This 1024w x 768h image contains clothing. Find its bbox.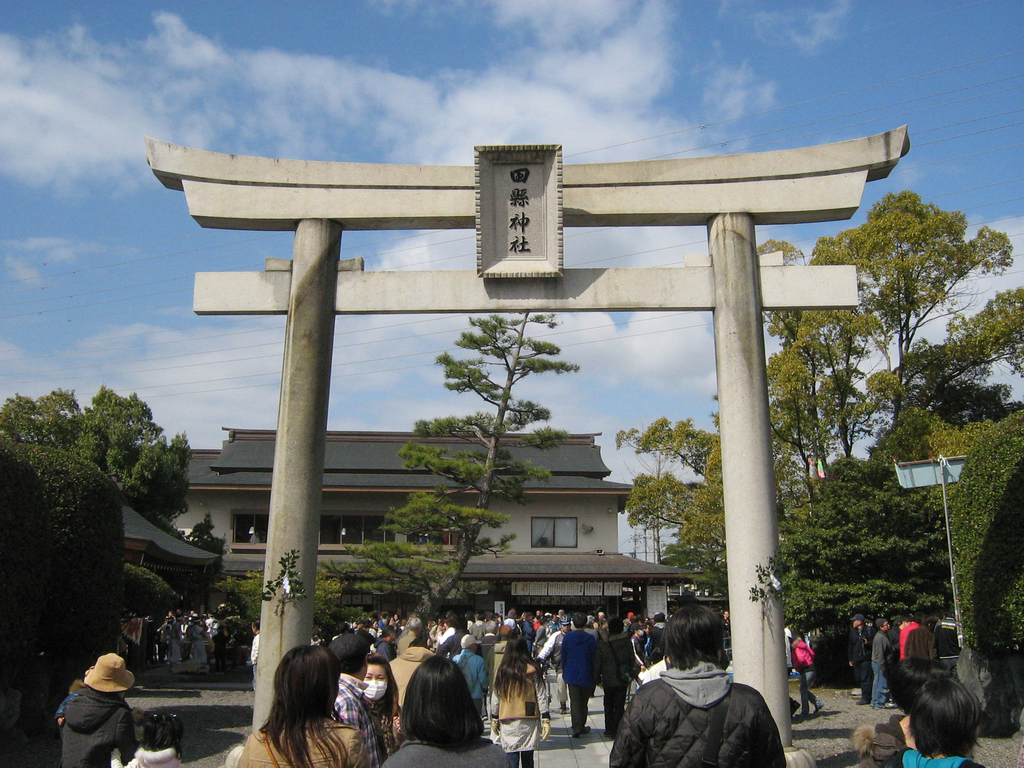
bbox(794, 646, 822, 710).
